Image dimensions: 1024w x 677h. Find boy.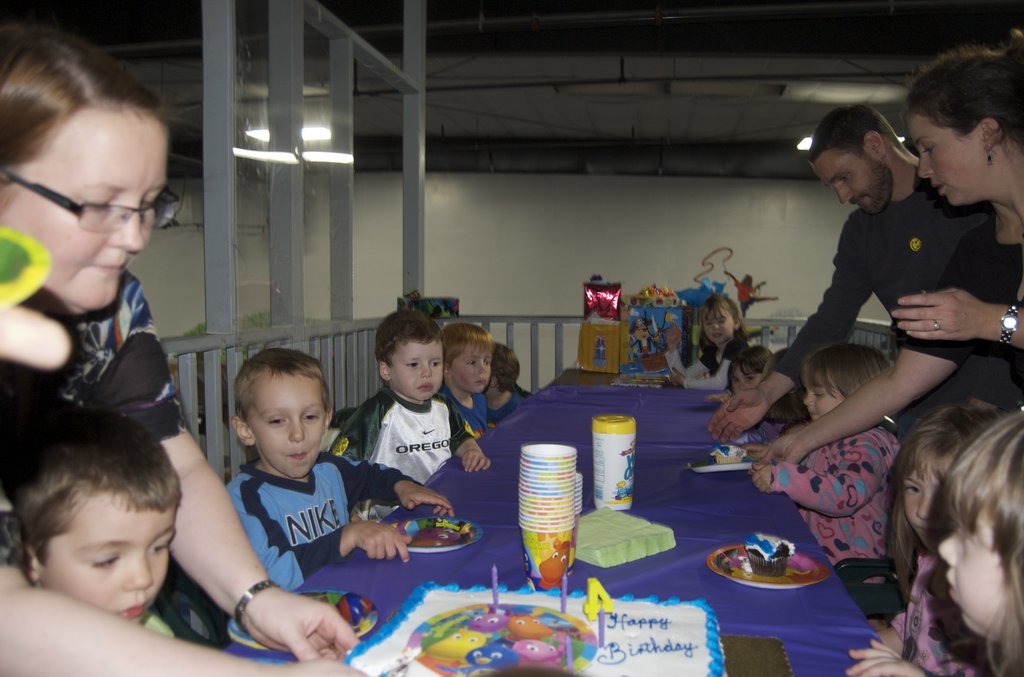
[x1=488, y1=343, x2=524, y2=418].
